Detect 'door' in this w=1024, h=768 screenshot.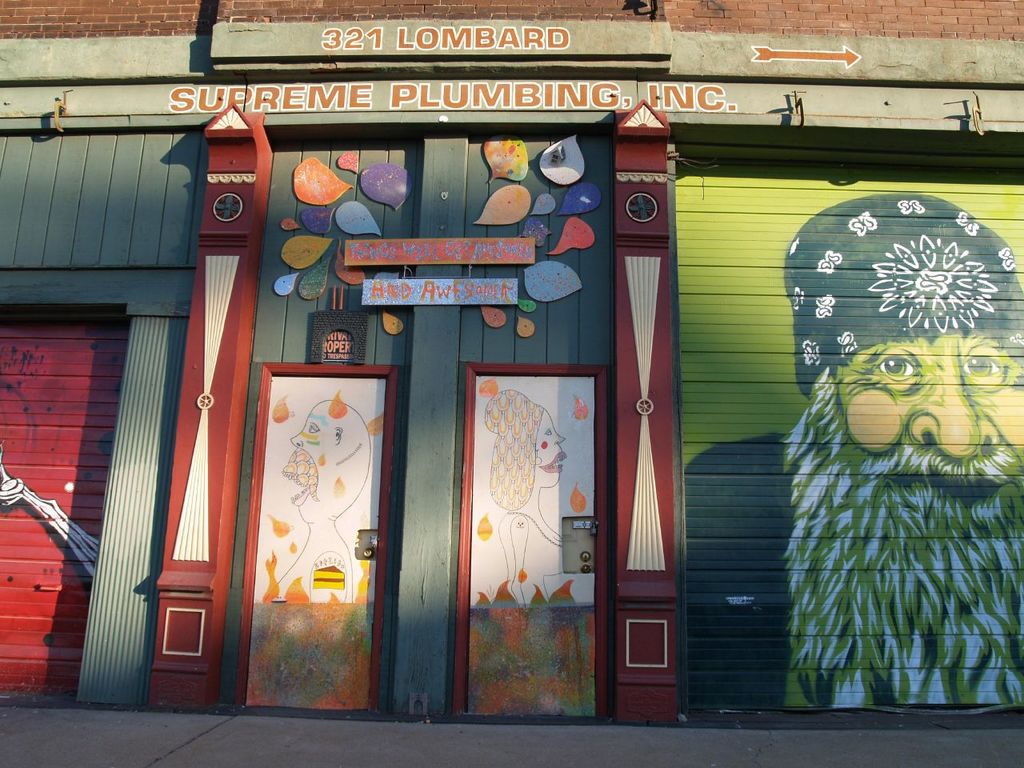
Detection: rect(464, 374, 596, 716).
